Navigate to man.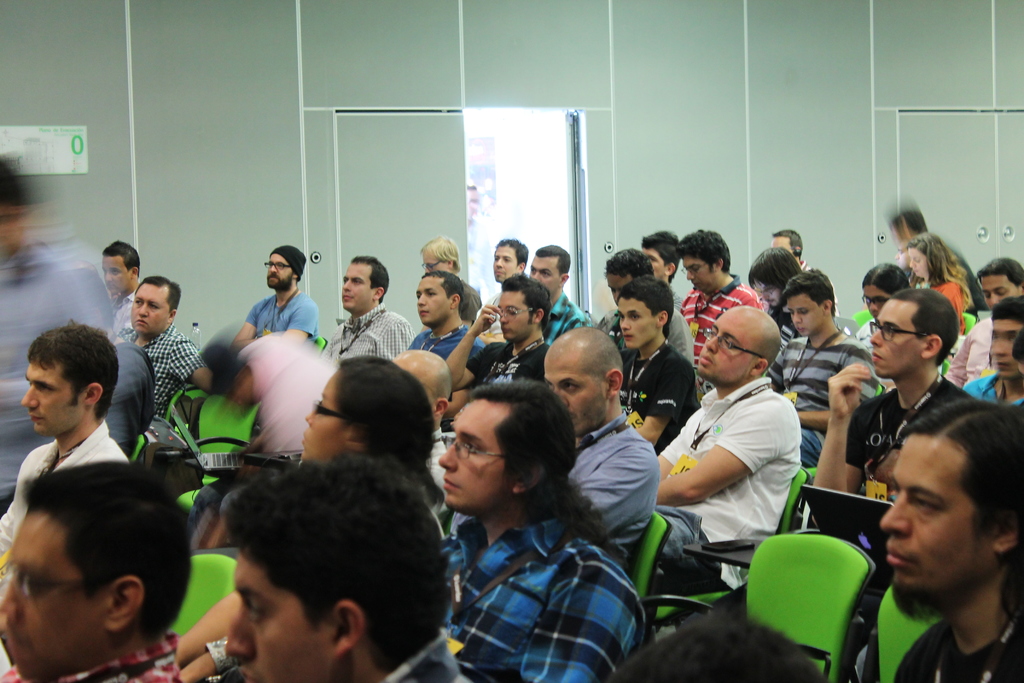
Navigation target: [0, 458, 182, 682].
